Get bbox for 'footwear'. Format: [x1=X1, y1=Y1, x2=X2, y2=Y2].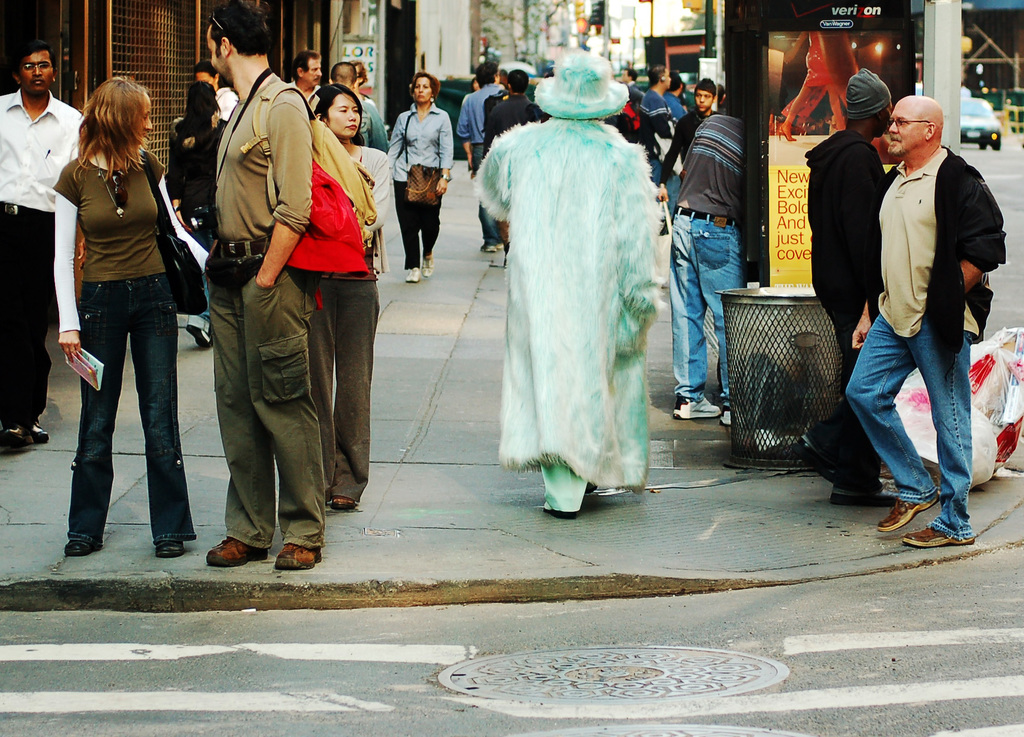
[x1=902, y1=523, x2=977, y2=550].
